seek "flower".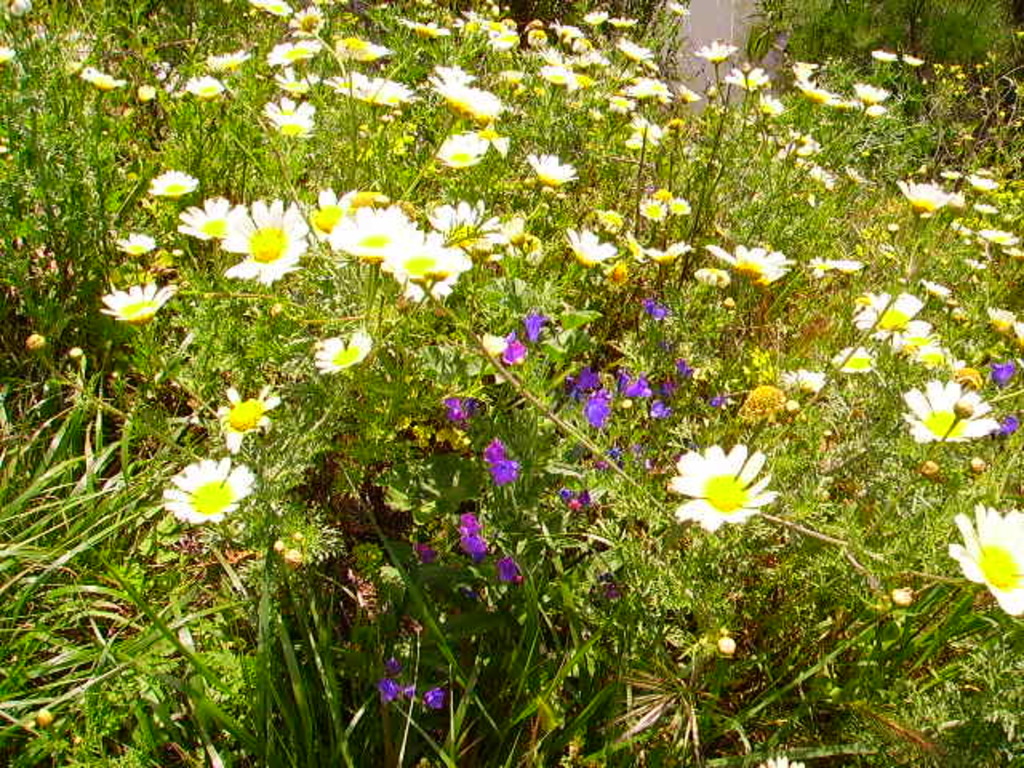
(482, 435, 518, 483).
